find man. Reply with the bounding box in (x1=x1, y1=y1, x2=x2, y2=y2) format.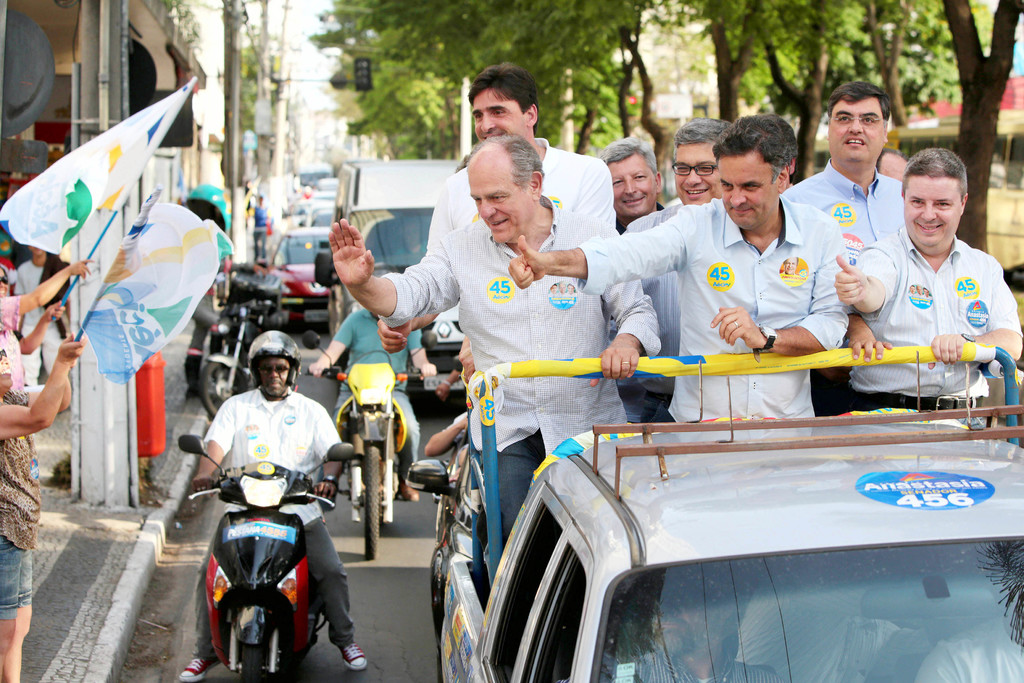
(x1=330, y1=131, x2=661, y2=541).
